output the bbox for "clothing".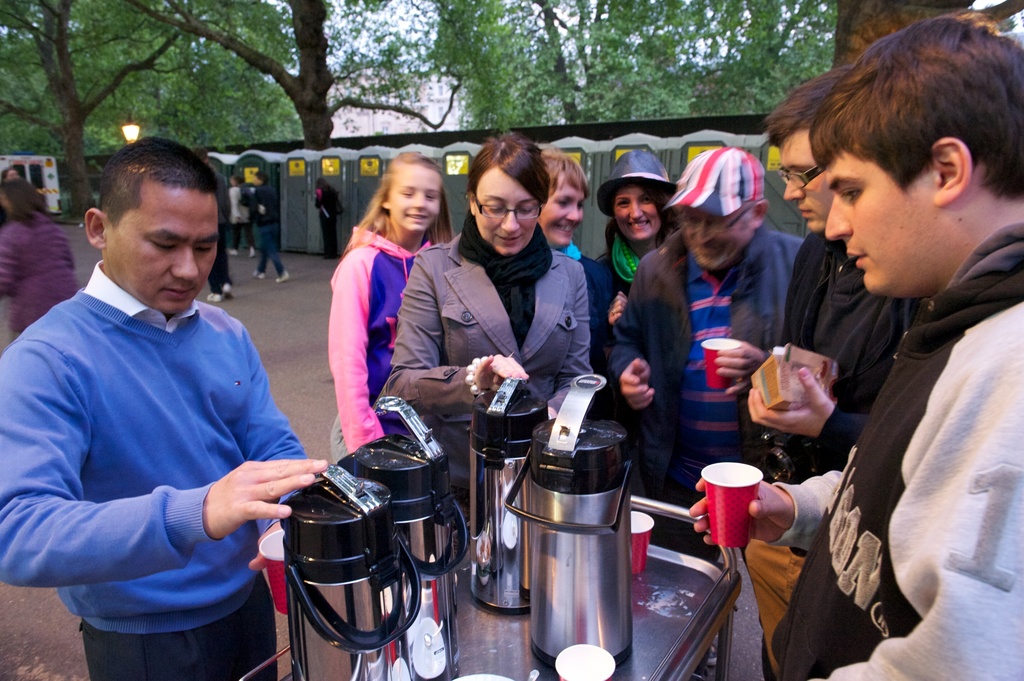
crop(605, 233, 649, 303).
